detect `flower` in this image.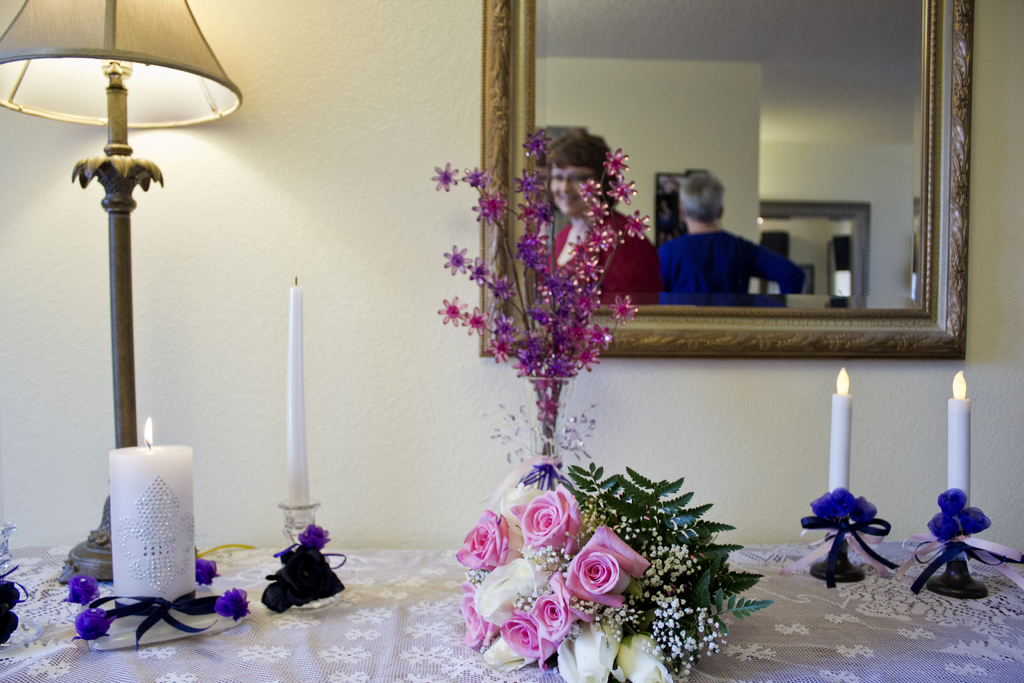
Detection: [left=552, top=614, right=628, bottom=682].
